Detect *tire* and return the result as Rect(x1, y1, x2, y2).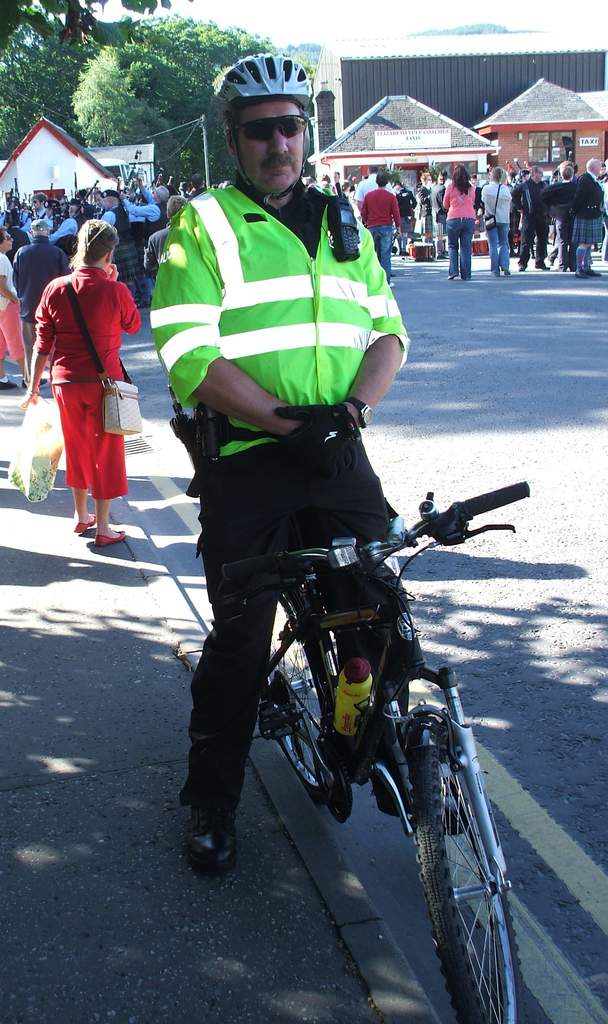
Rect(262, 590, 330, 806).
